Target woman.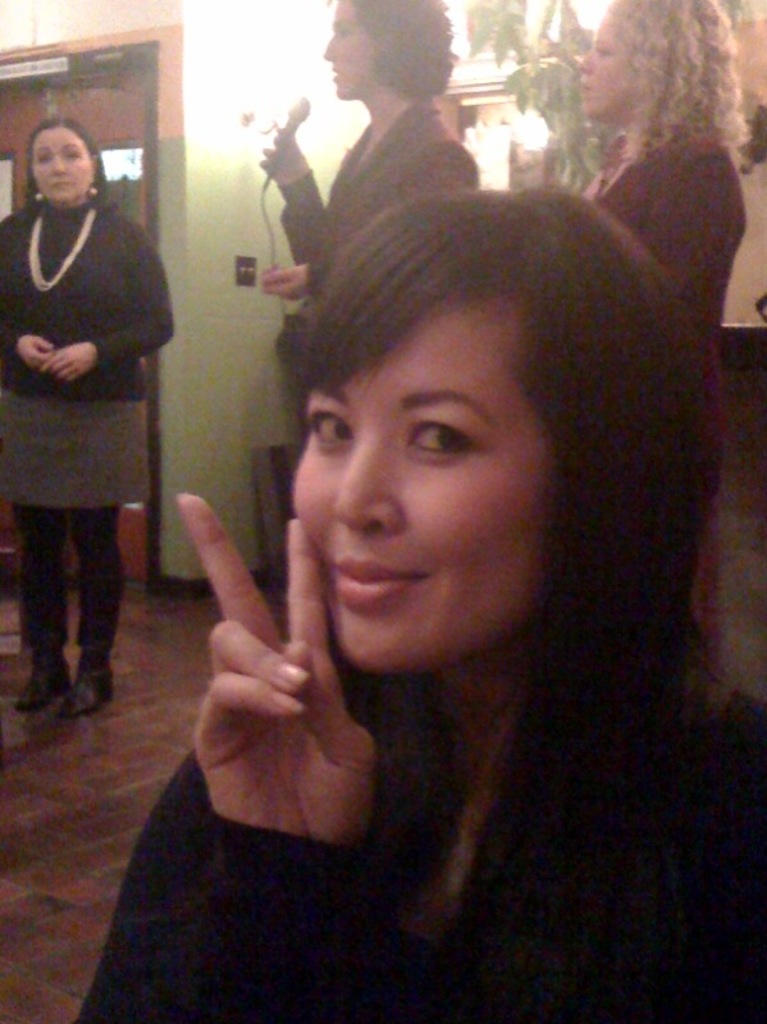
Target region: box(503, 0, 755, 630).
